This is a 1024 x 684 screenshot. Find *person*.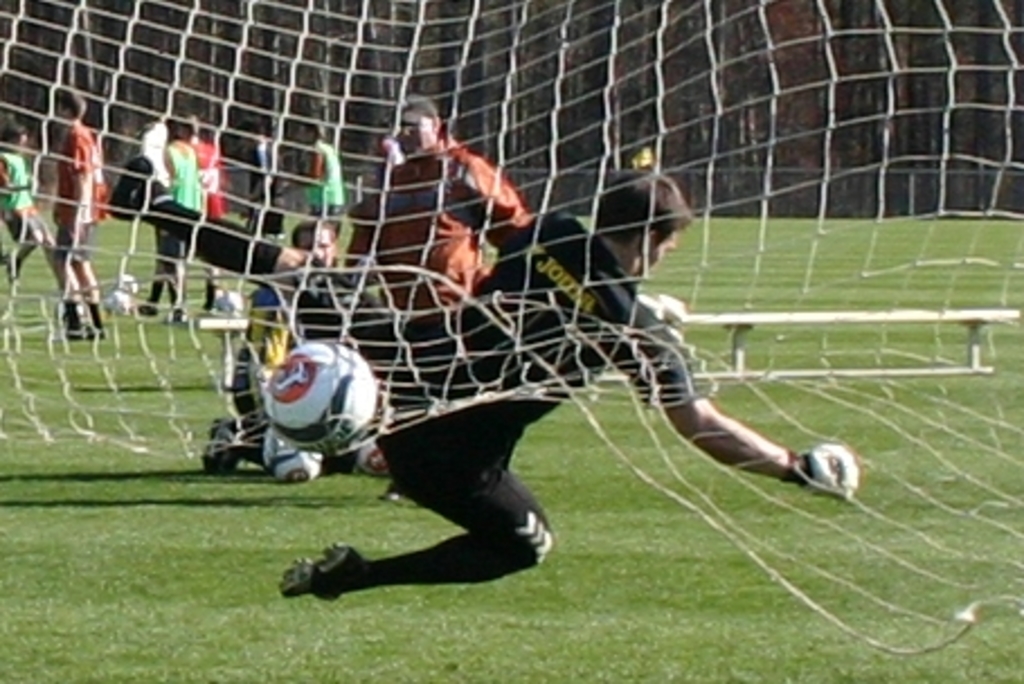
Bounding box: box=[131, 99, 221, 272].
